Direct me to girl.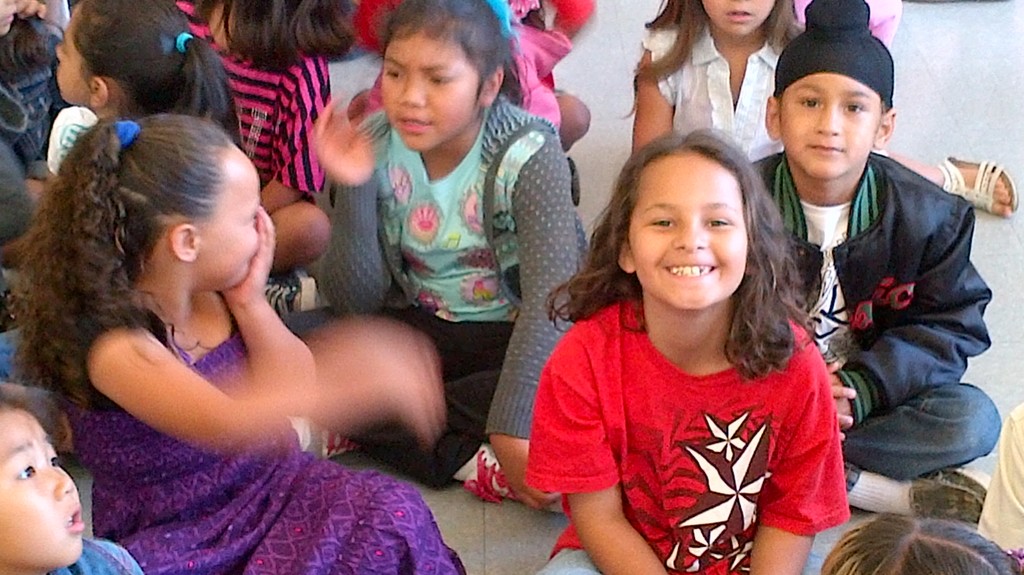
Direction: locate(6, 111, 464, 574).
